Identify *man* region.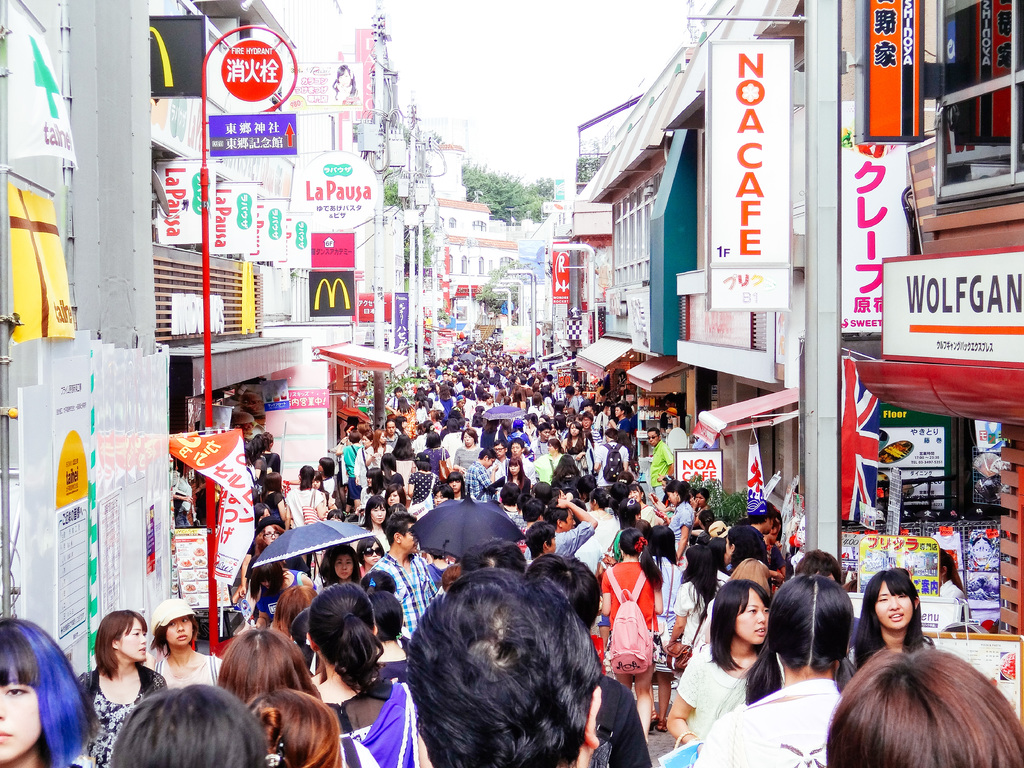
Region: 458 366 465 372.
